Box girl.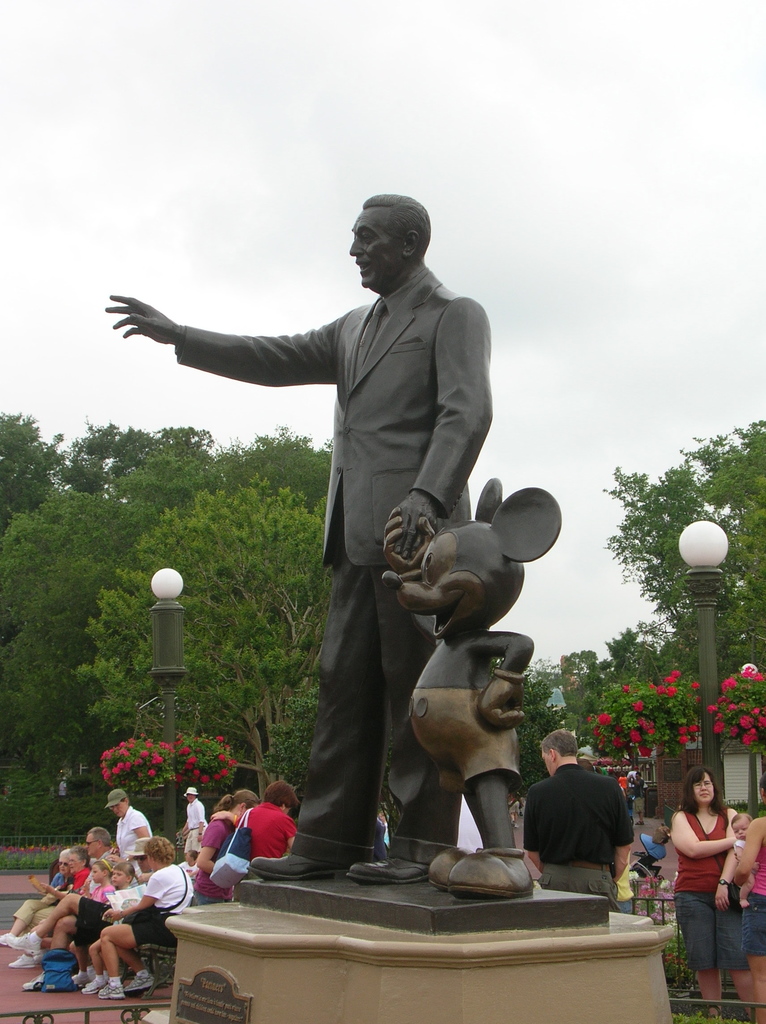
66:854:118:984.
